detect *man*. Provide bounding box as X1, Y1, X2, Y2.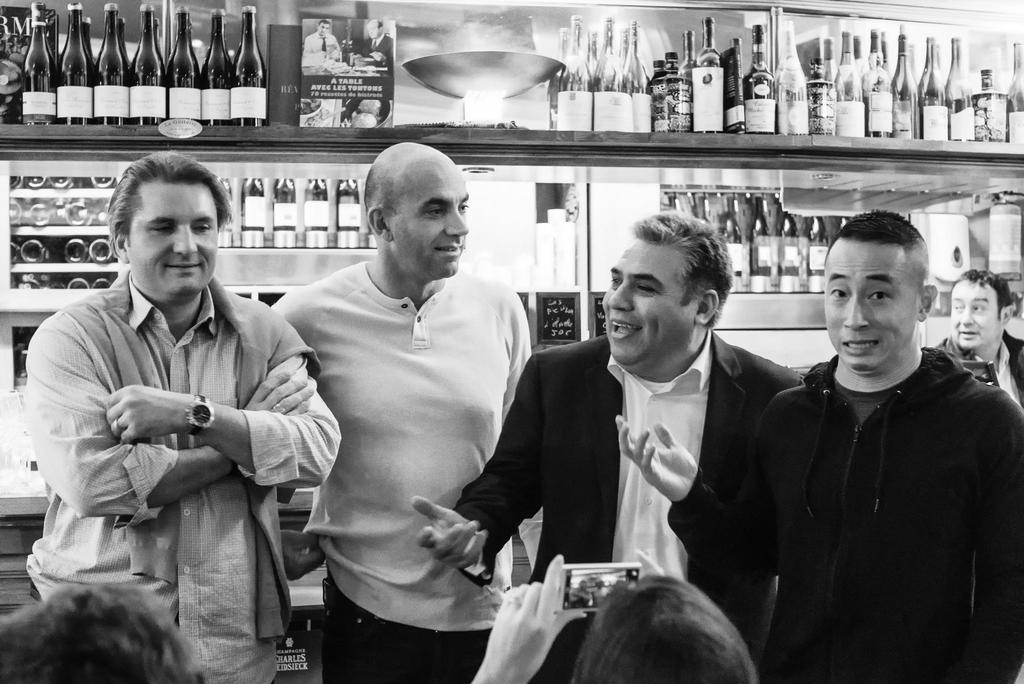
268, 142, 545, 683.
